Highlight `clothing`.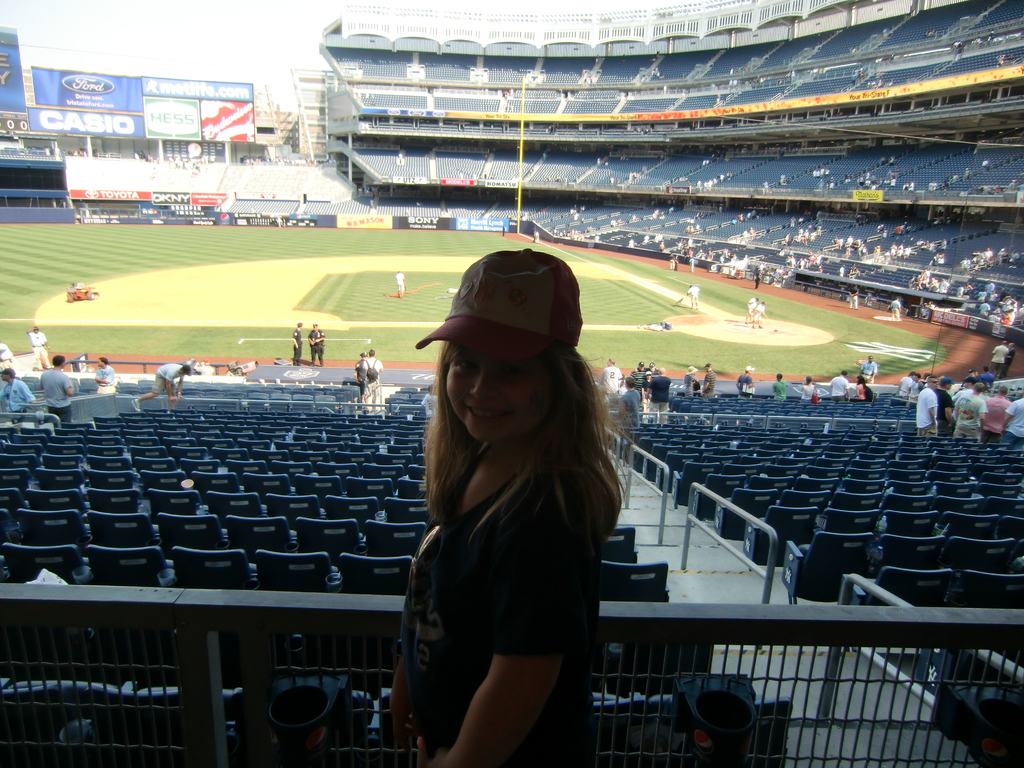
Highlighted region: <bbox>27, 332, 51, 369</bbox>.
